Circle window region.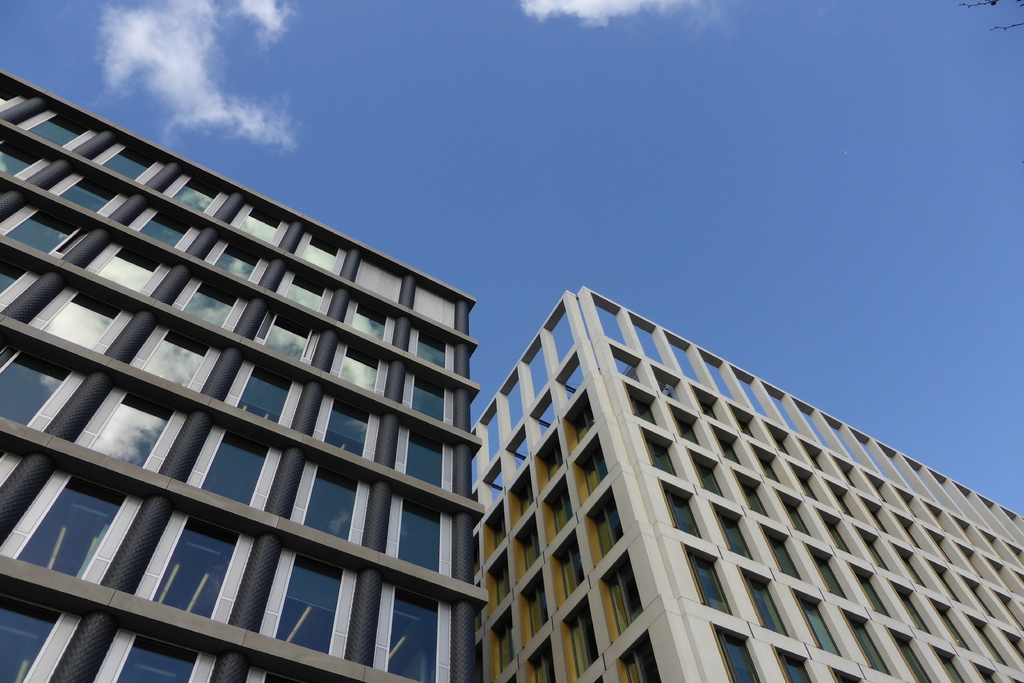
Region: box(279, 273, 324, 309).
